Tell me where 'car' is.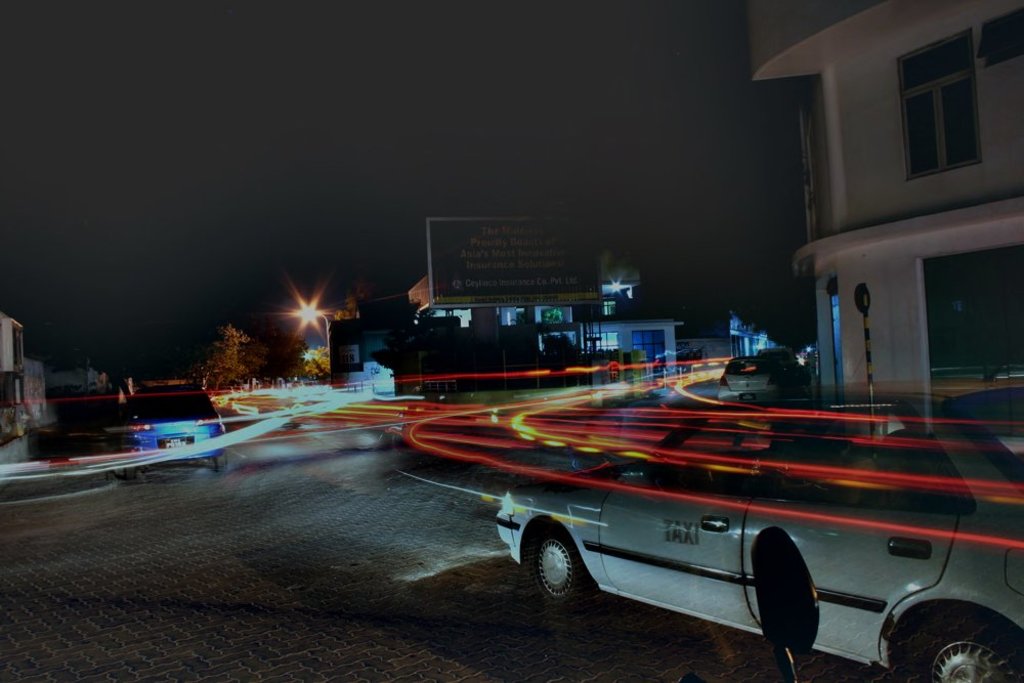
'car' is at <region>123, 380, 225, 481</region>.
